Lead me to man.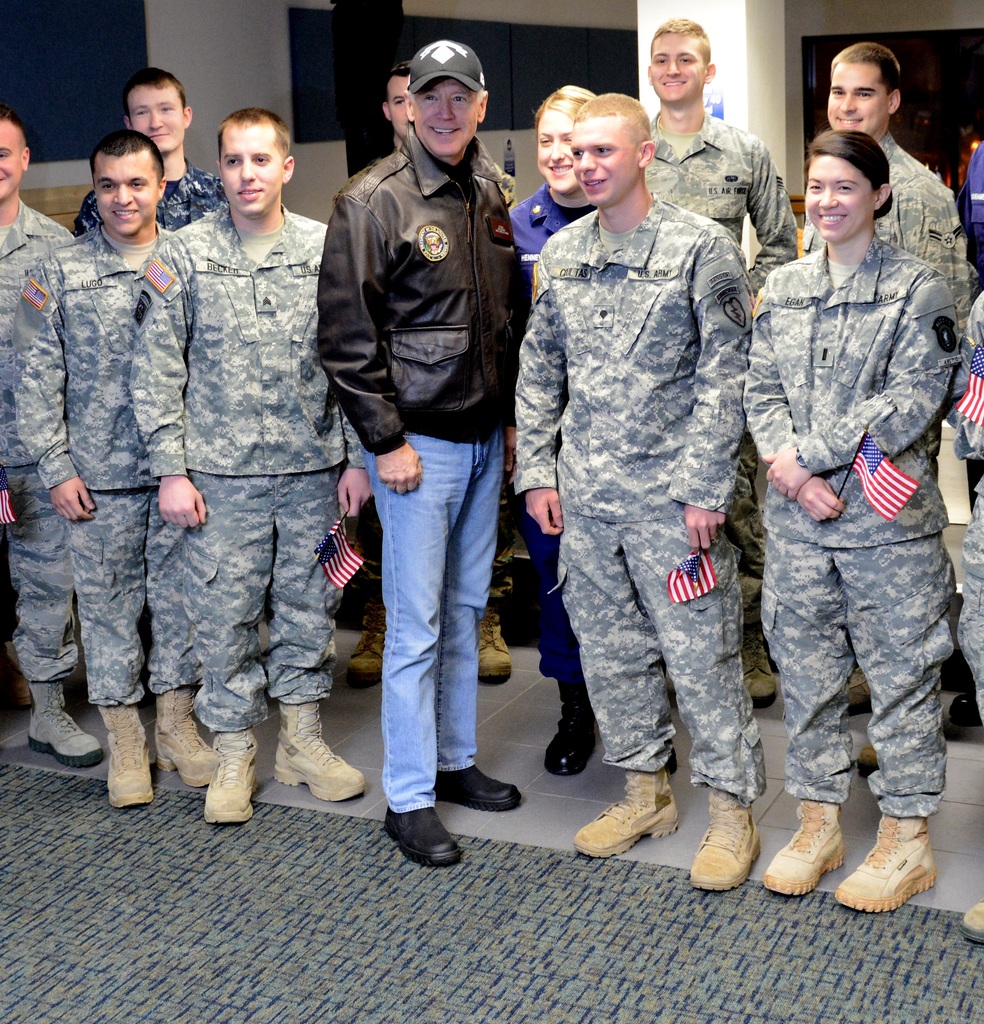
Lead to l=649, t=15, r=799, b=725.
